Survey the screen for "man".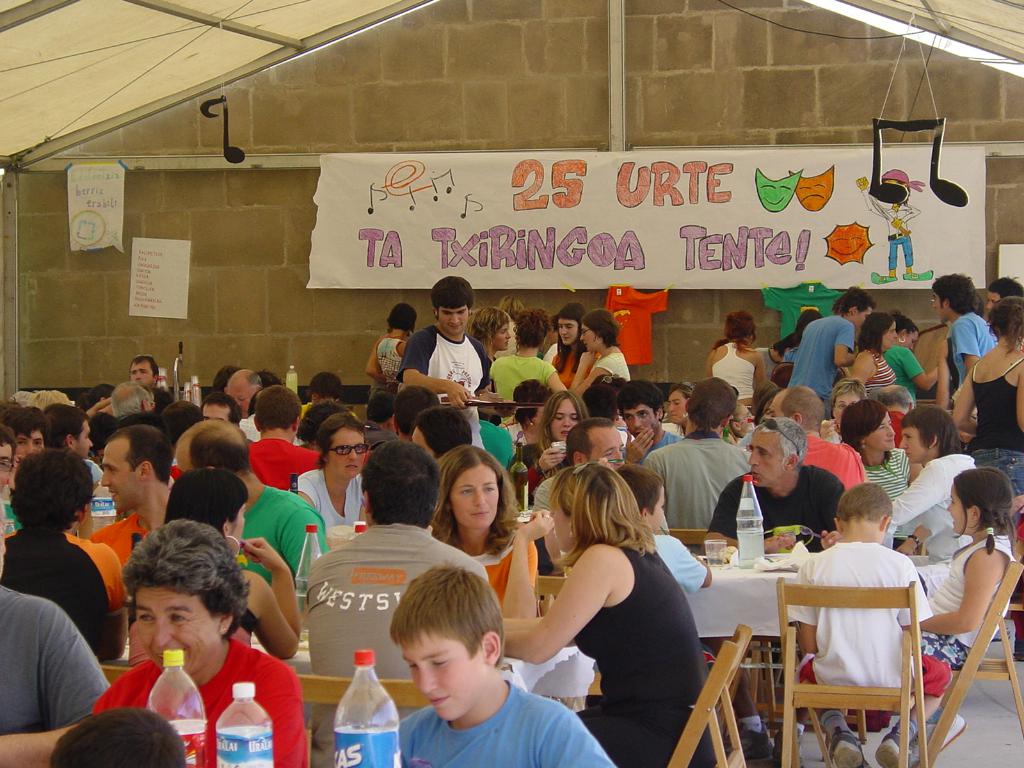
Survey found: 218:365:264:440.
